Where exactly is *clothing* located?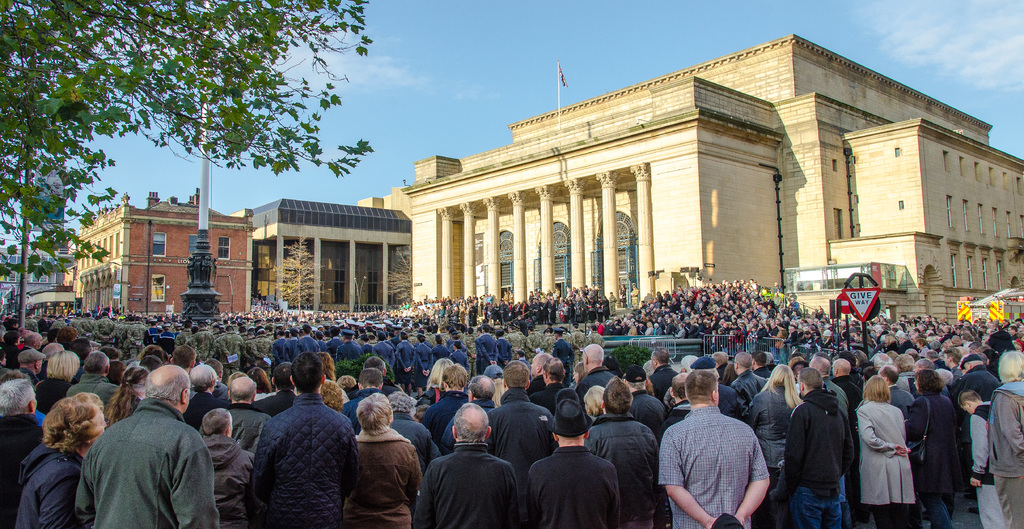
Its bounding box is Rect(72, 375, 224, 528).
